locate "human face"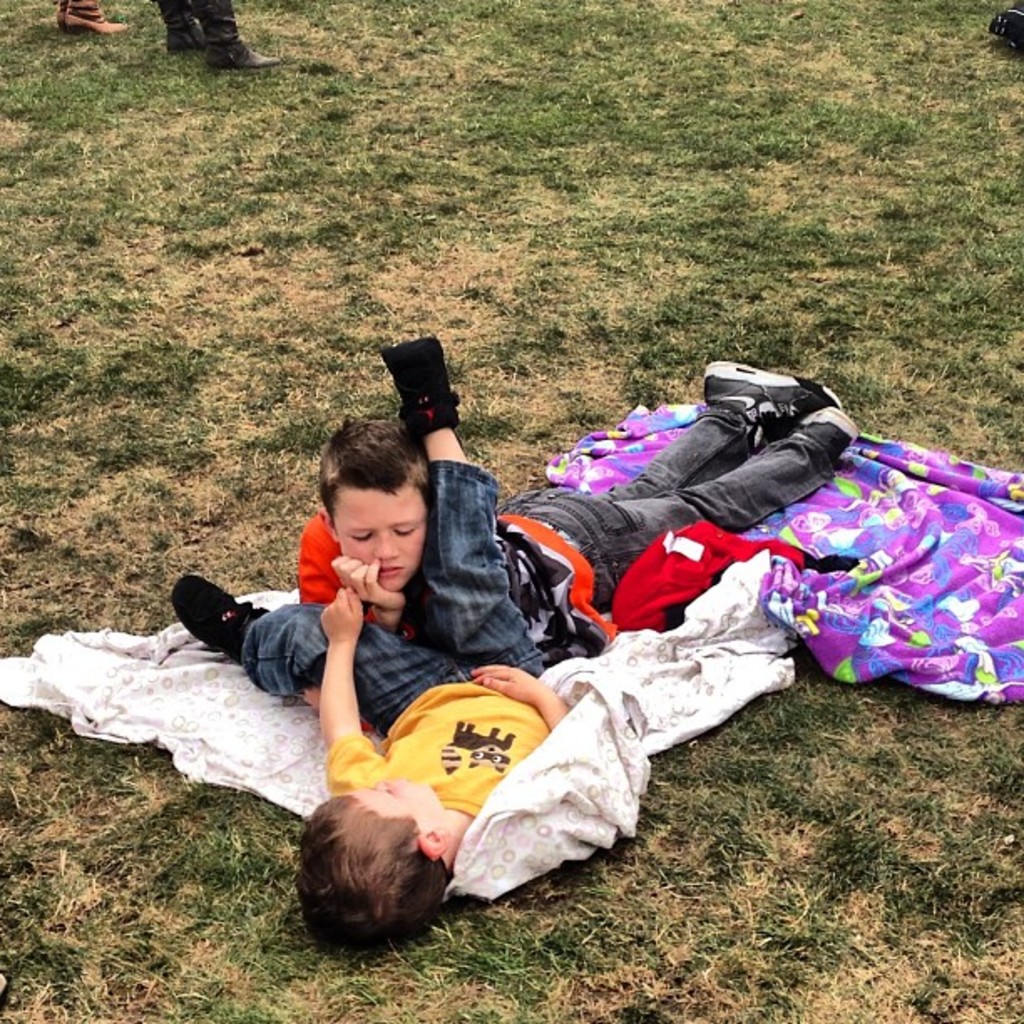
Rect(330, 768, 433, 830)
